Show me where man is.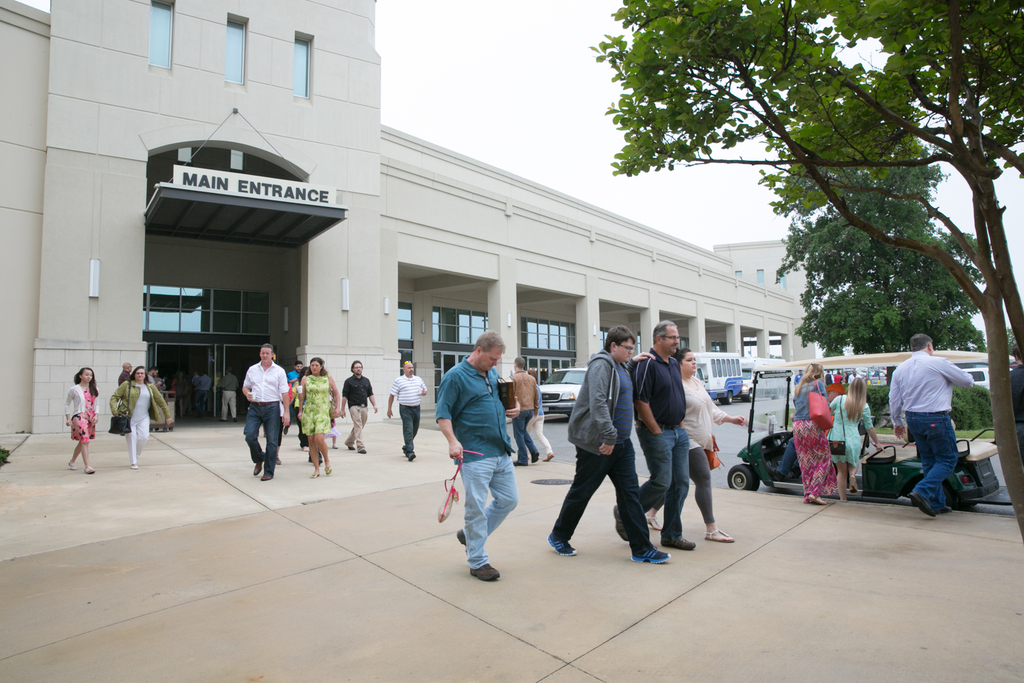
man is at BBox(614, 320, 697, 551).
